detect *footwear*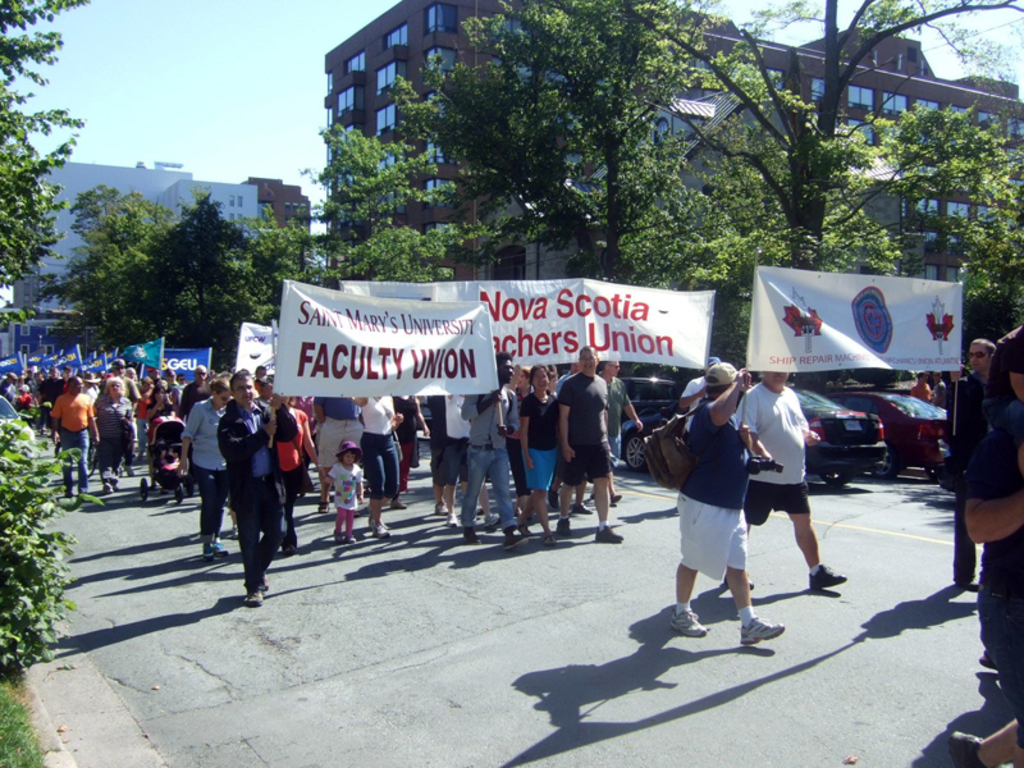
box=[247, 591, 261, 603]
